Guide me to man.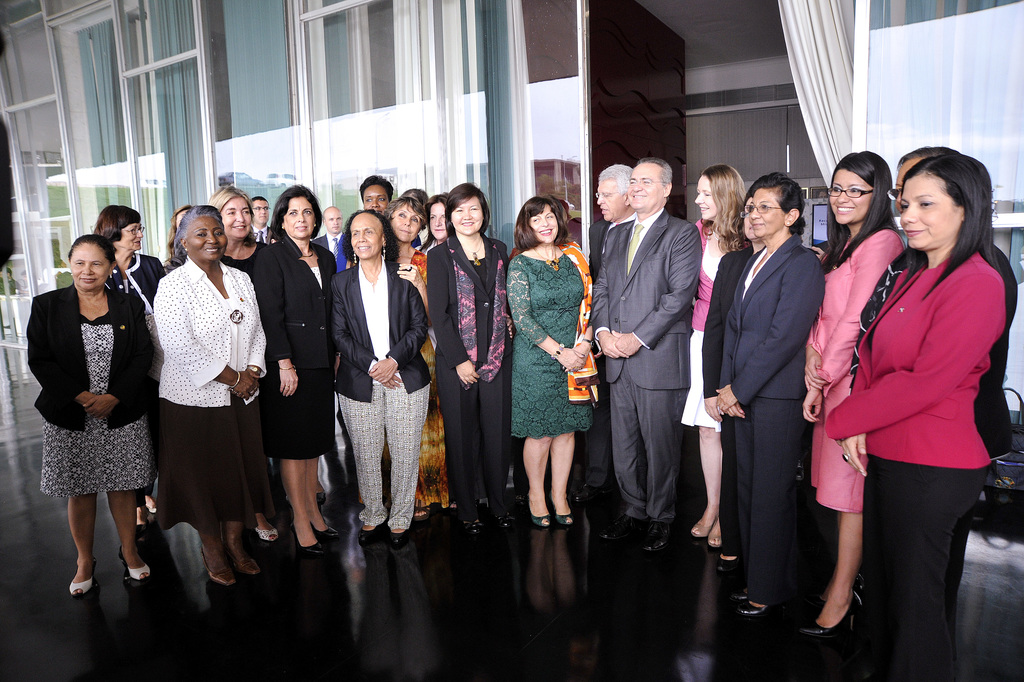
Guidance: bbox=(314, 208, 342, 256).
